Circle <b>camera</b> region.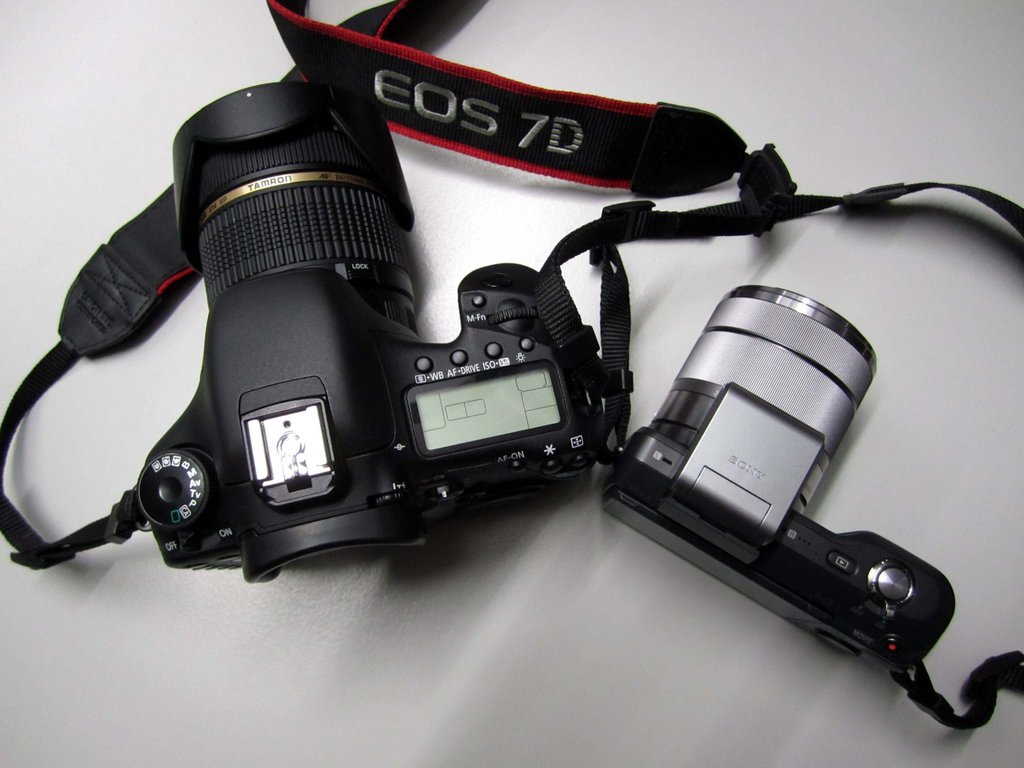
Region: 136:83:602:590.
